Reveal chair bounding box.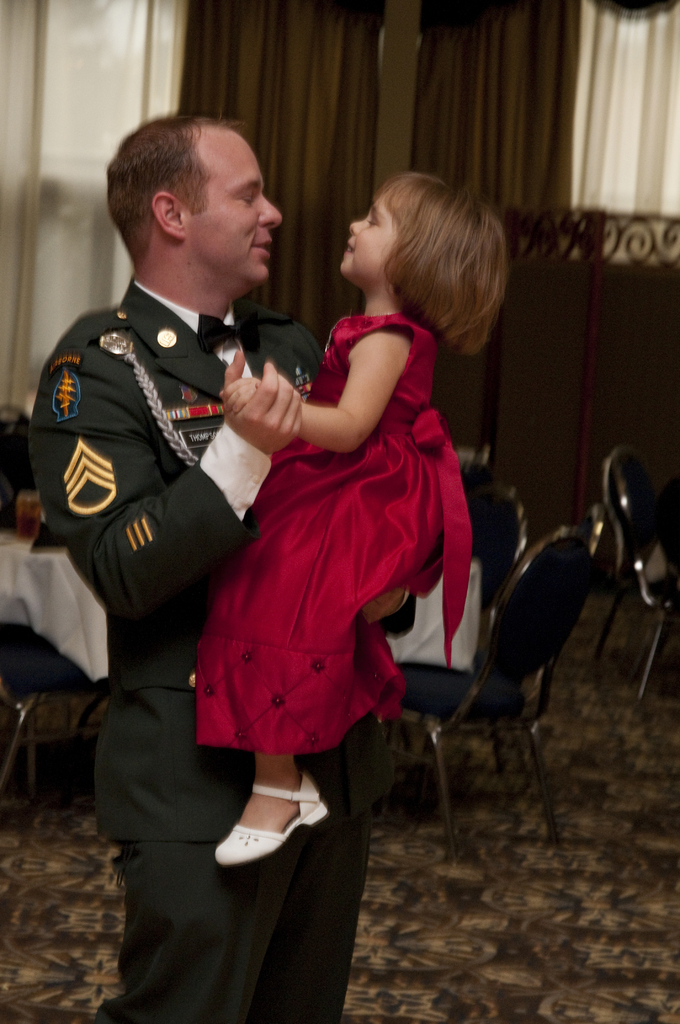
Revealed: rect(0, 644, 110, 805).
